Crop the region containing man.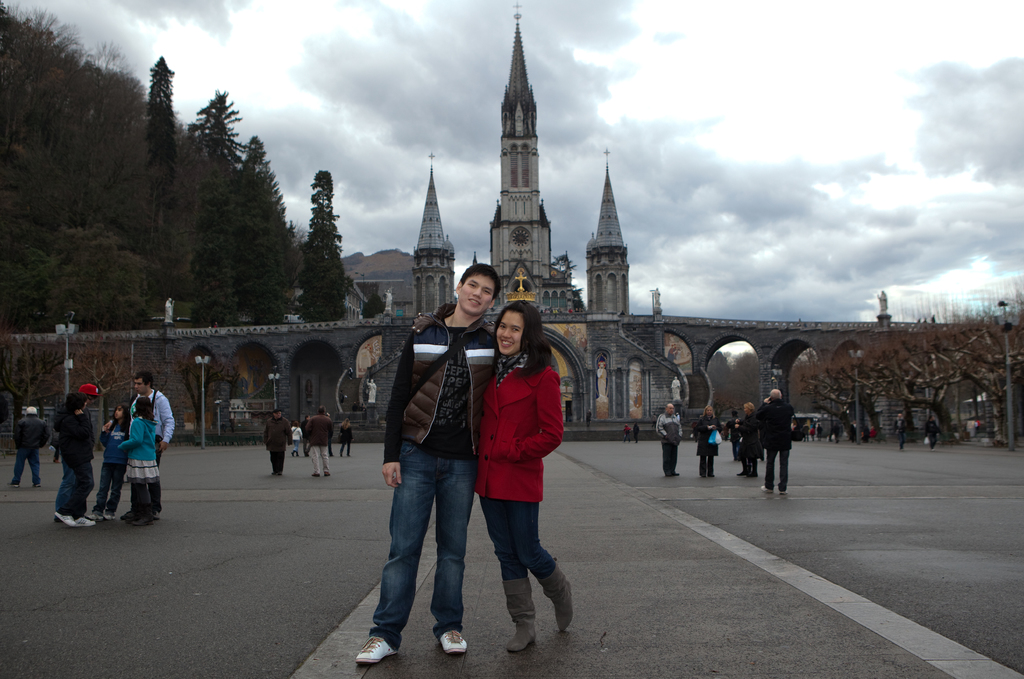
Crop region: bbox=(131, 371, 175, 470).
